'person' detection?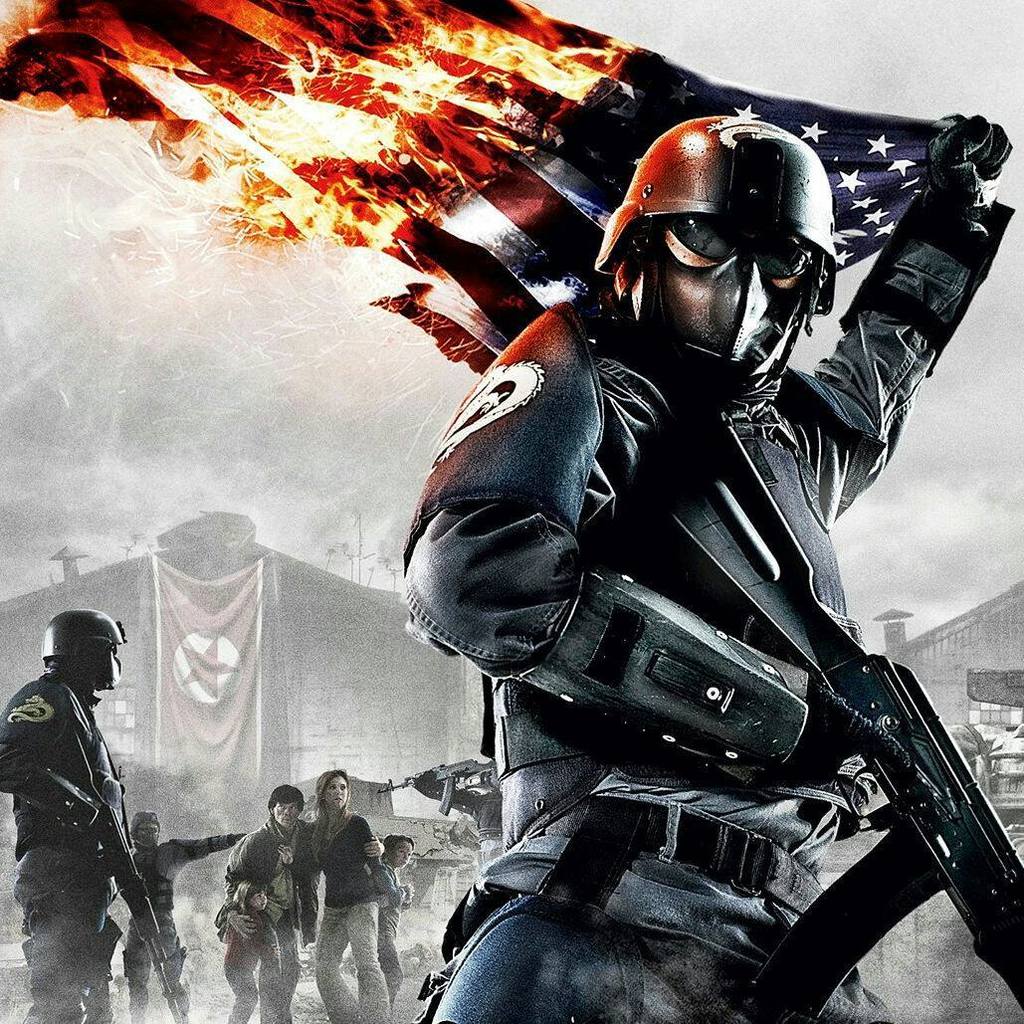
216, 888, 282, 1023
